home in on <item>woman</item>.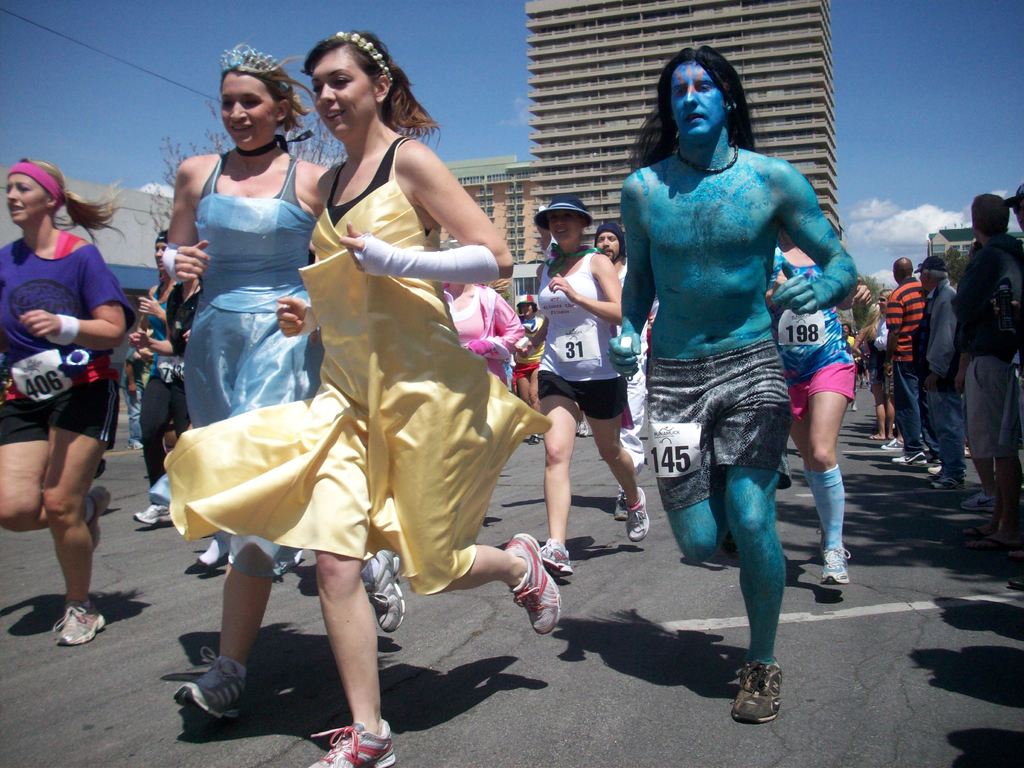
Homed in at <bbox>273, 31, 563, 767</bbox>.
